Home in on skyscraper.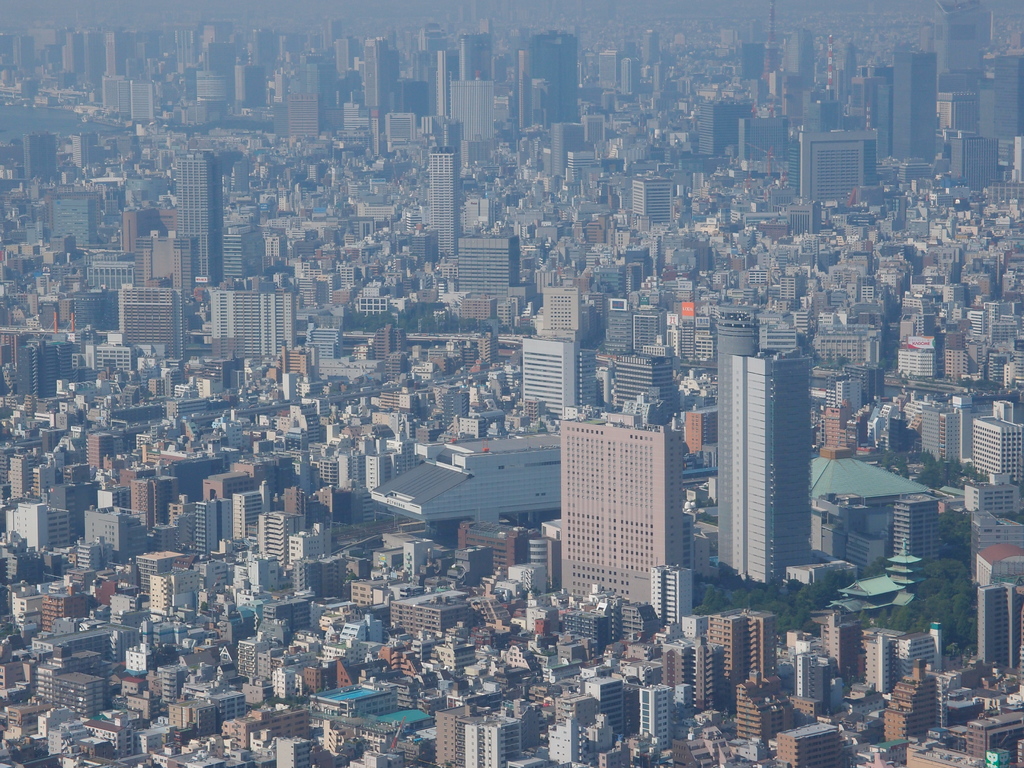
Homed in at 698,95,760,165.
